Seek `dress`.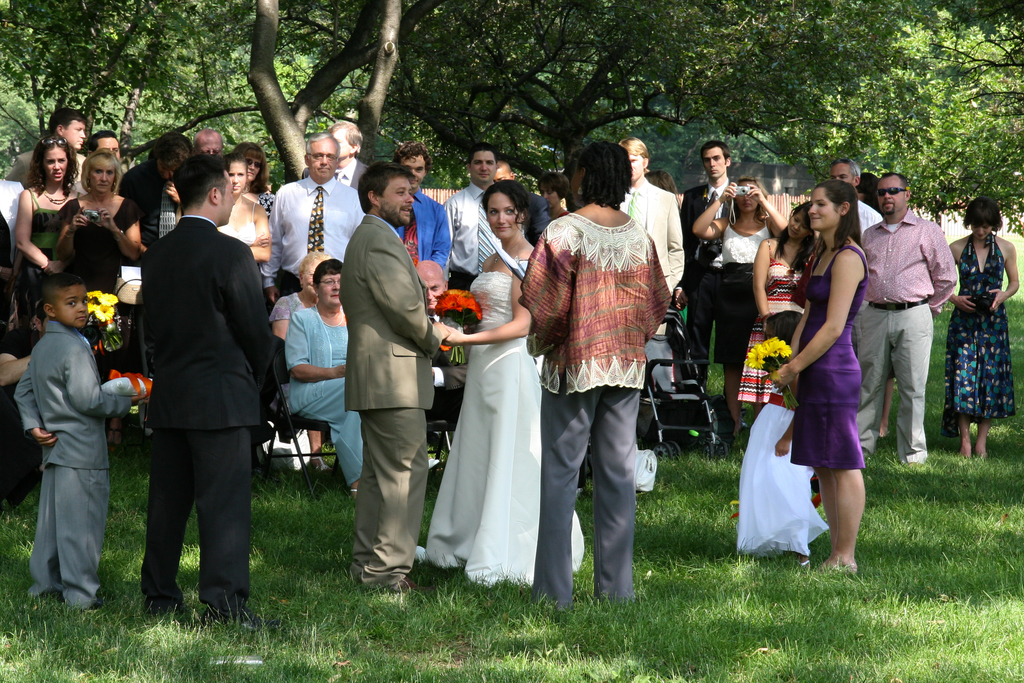
(x1=735, y1=244, x2=810, y2=403).
